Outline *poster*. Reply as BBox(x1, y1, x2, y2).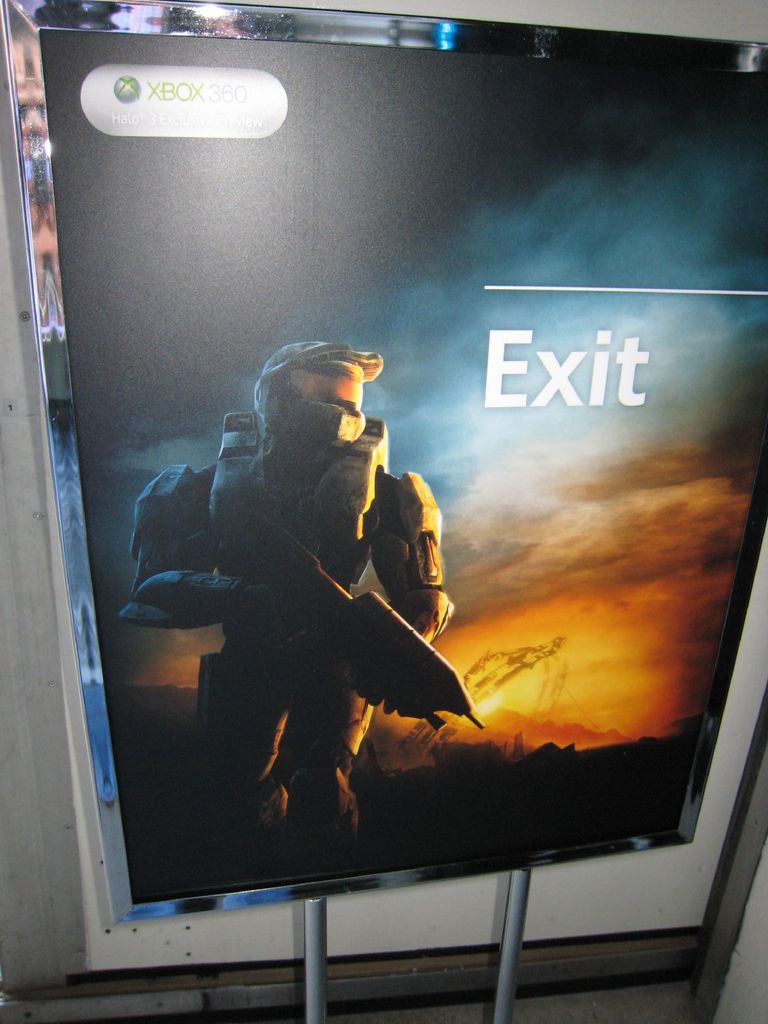
BBox(47, 27, 767, 917).
